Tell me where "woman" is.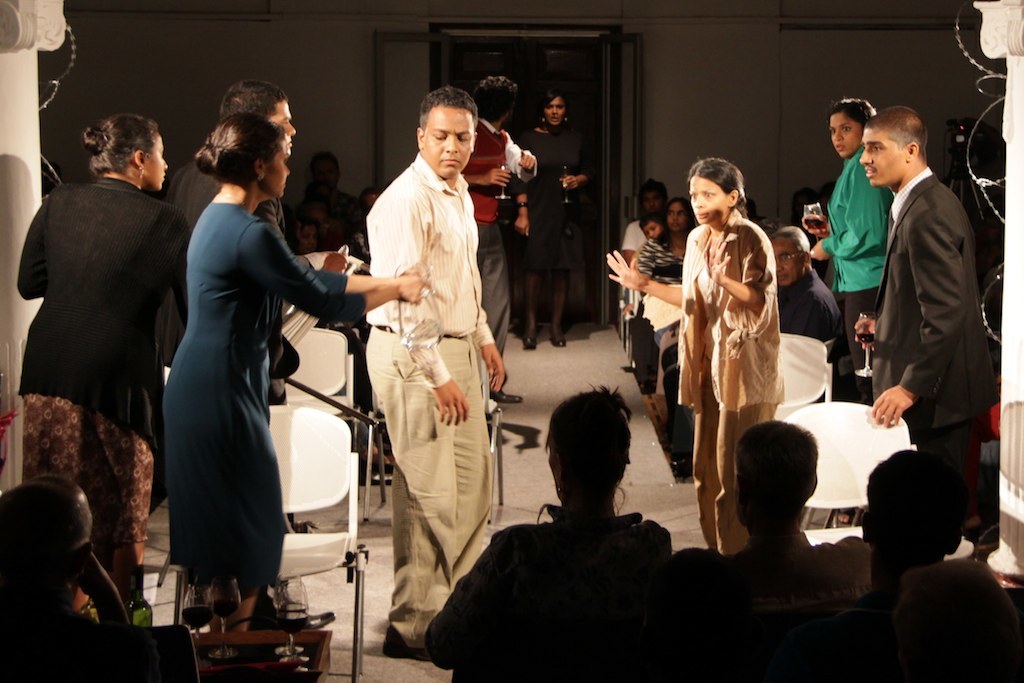
"woman" is at pyautogui.locateOnScreen(4, 114, 189, 576).
